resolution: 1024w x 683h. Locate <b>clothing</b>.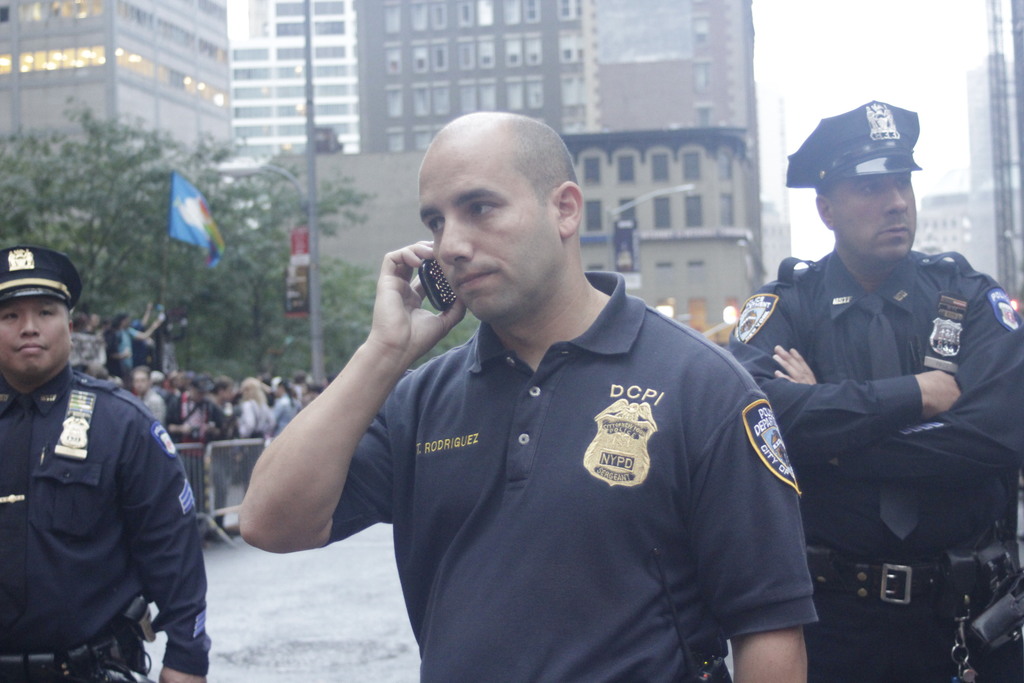
<box>333,274,820,682</box>.
